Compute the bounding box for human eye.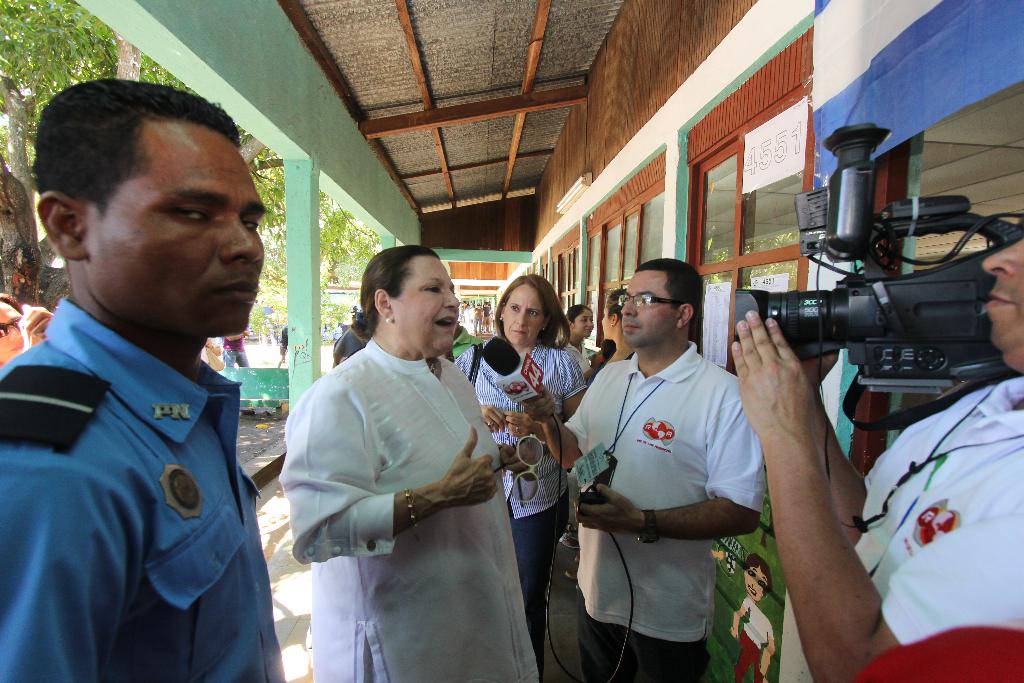
240 215 262 233.
